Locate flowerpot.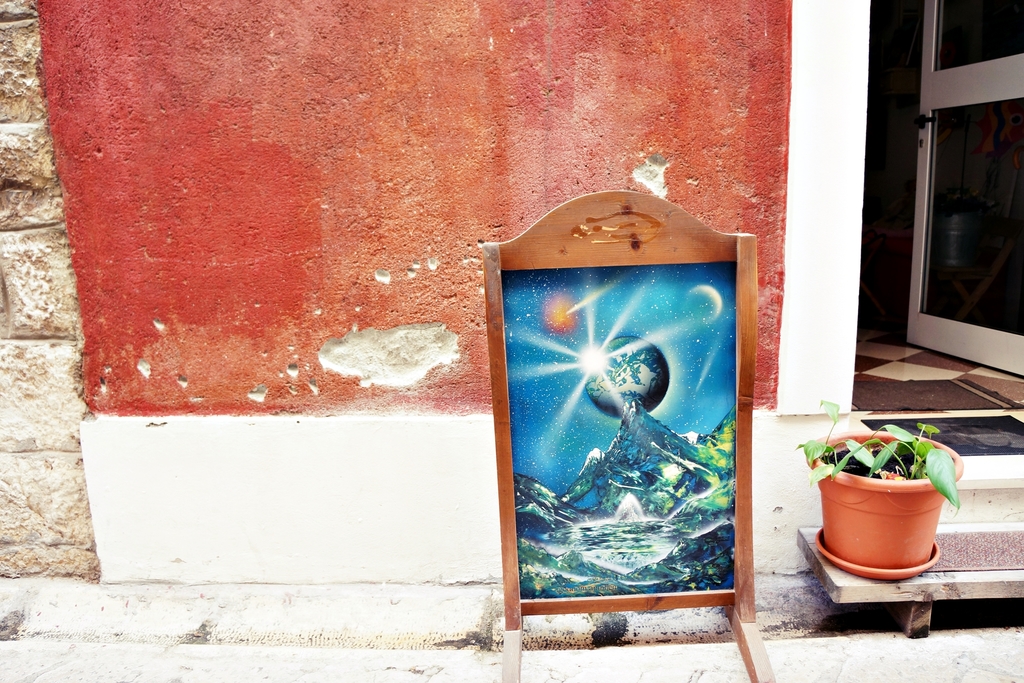
Bounding box: l=825, t=448, r=958, b=582.
